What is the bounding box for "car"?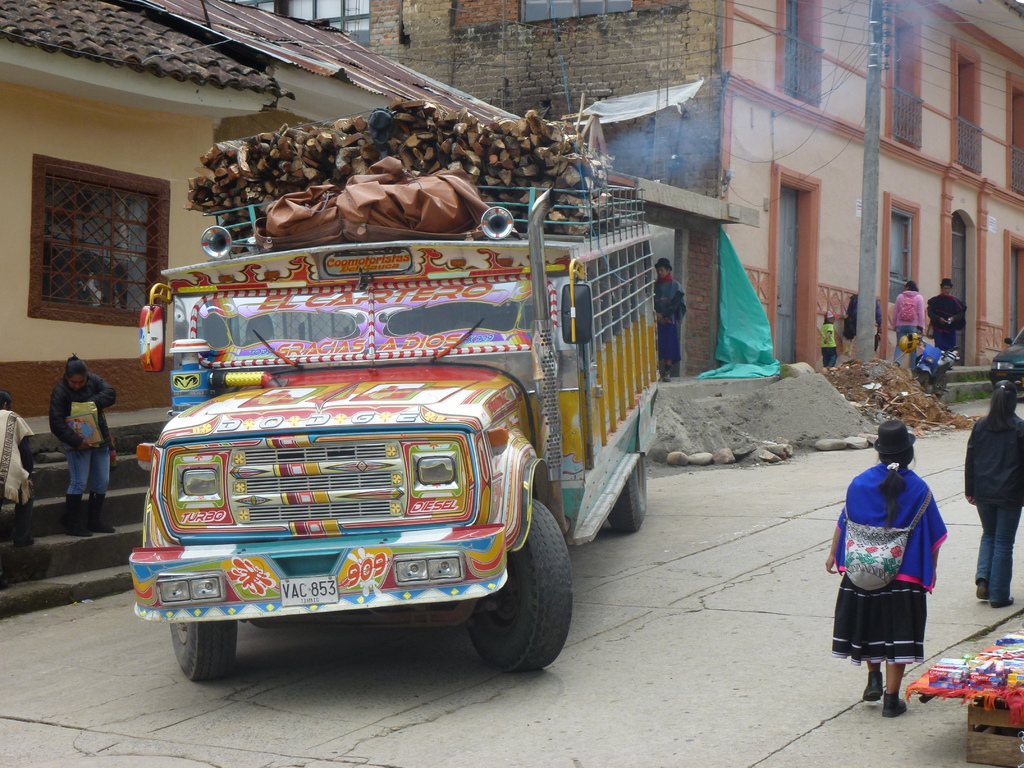
986, 327, 1023, 397.
